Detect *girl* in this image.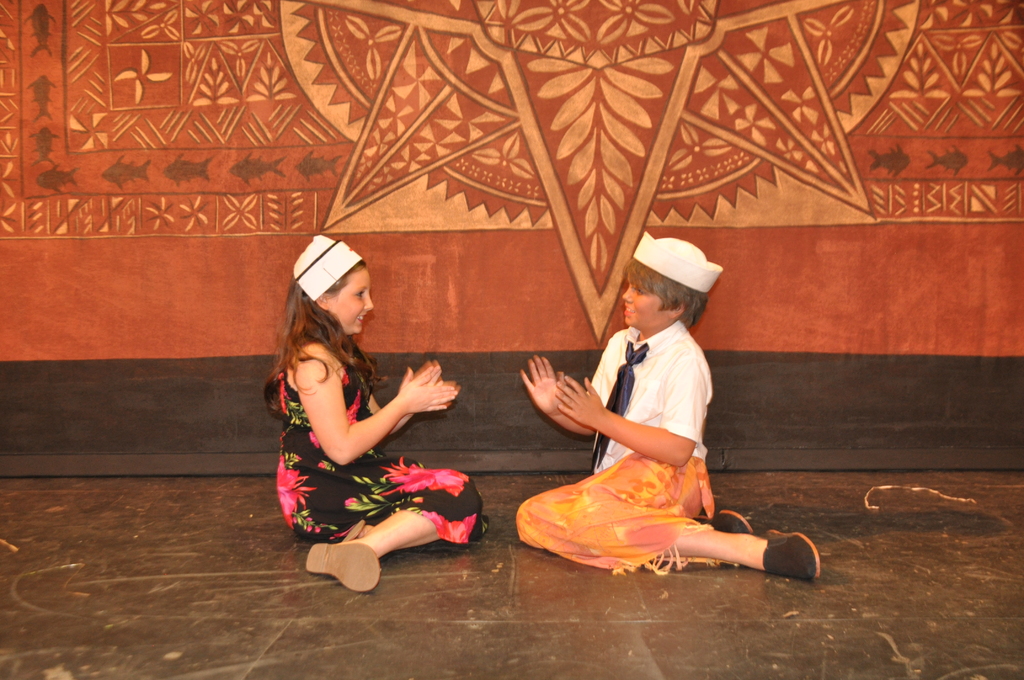
Detection: box(515, 228, 820, 583).
